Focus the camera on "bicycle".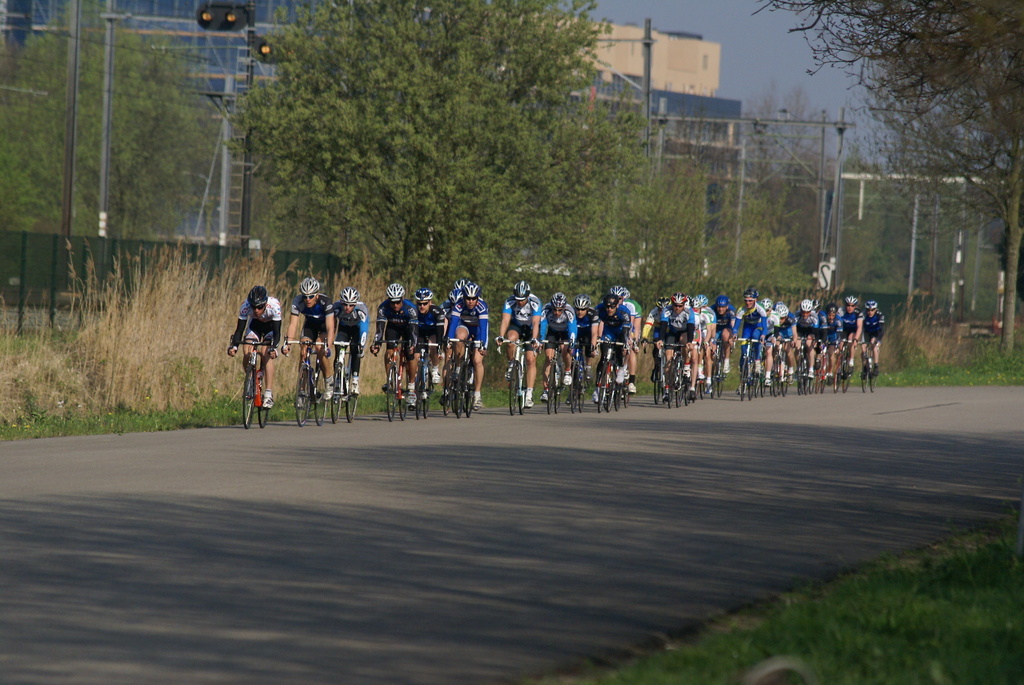
Focus region: x1=333, y1=336, x2=356, y2=420.
